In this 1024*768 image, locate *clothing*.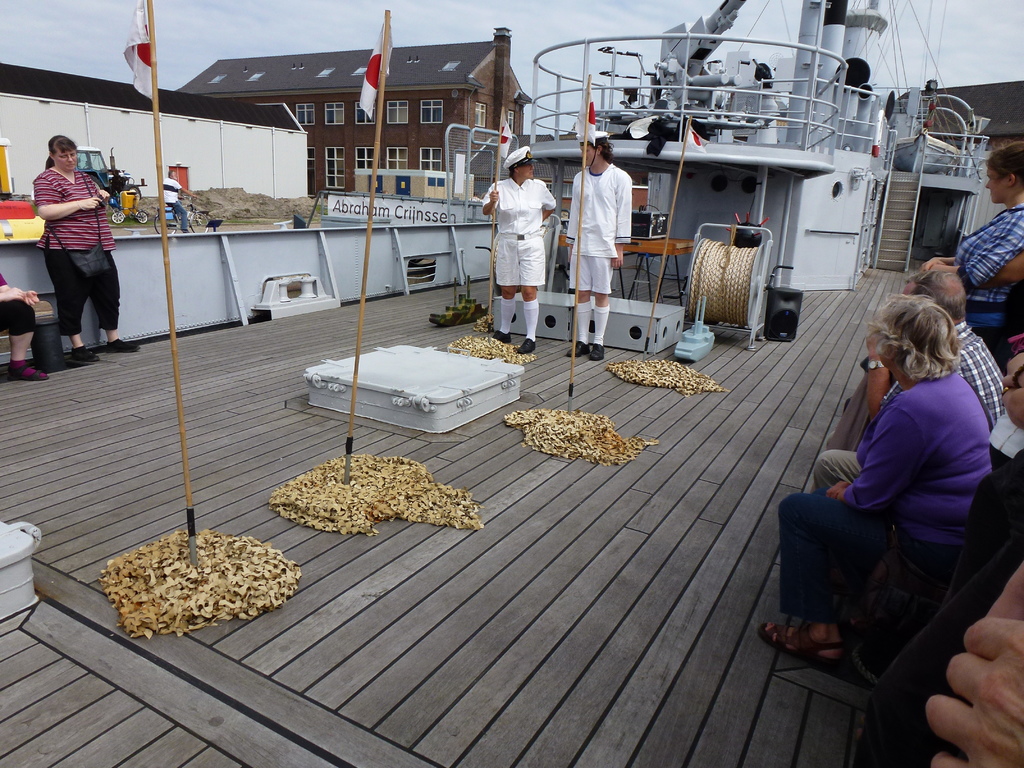
Bounding box: (816,315,1006,497).
